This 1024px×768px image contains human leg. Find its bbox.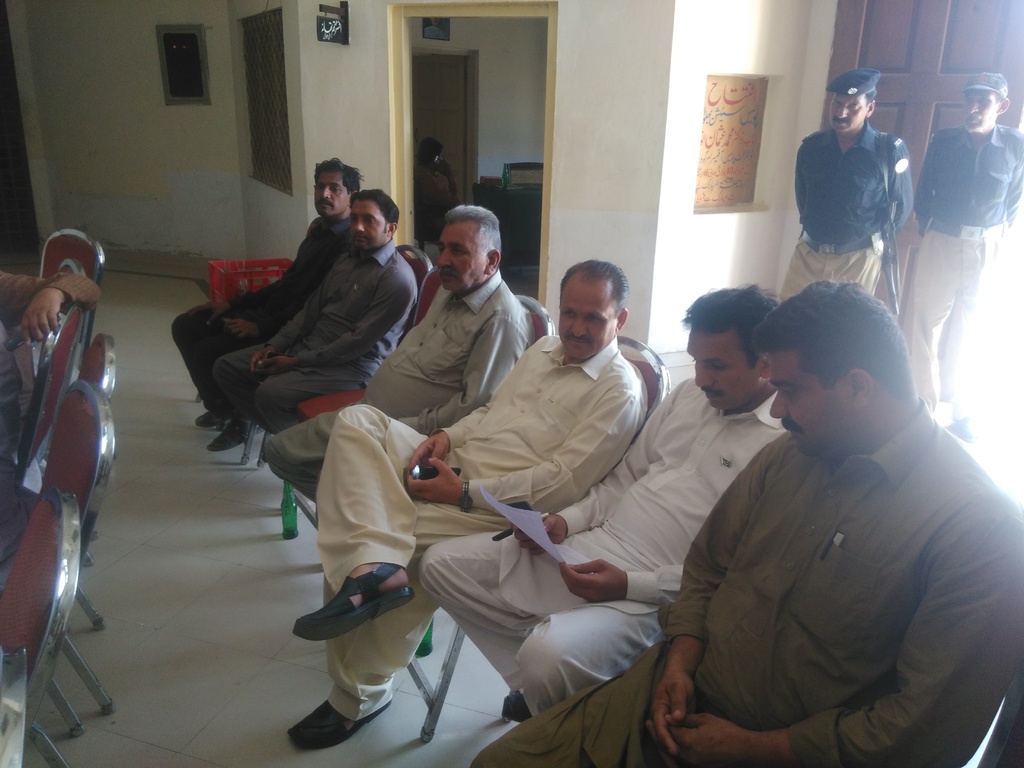
x1=251, y1=358, x2=366, y2=435.
